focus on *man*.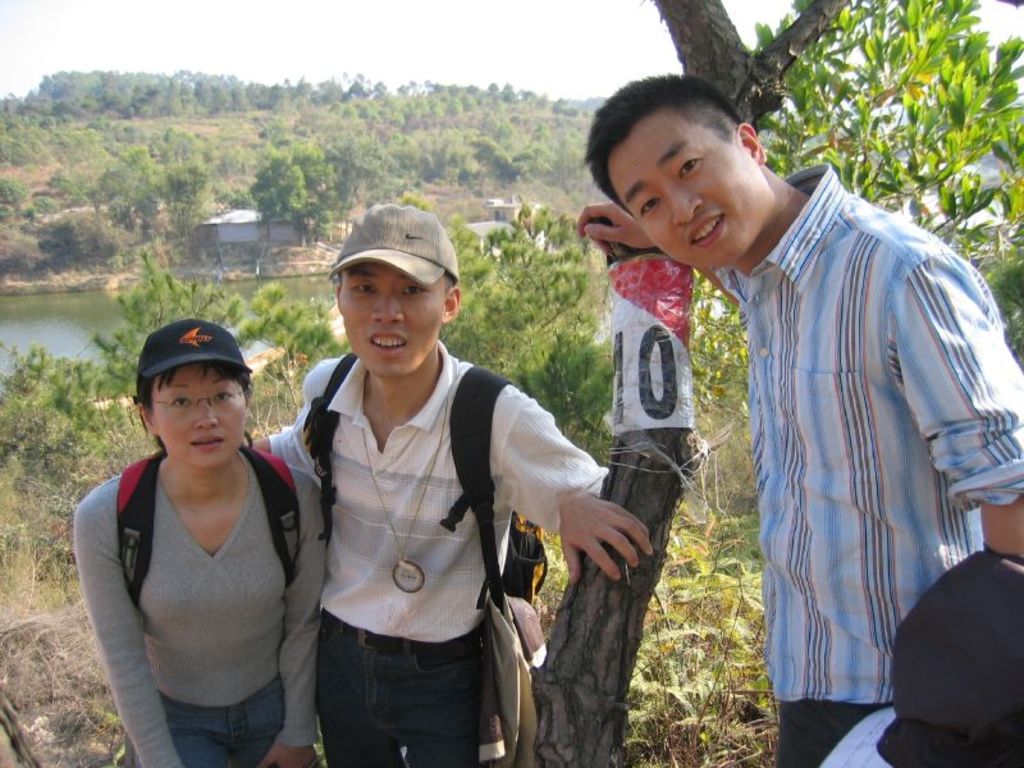
Focused at rect(576, 72, 1023, 767).
